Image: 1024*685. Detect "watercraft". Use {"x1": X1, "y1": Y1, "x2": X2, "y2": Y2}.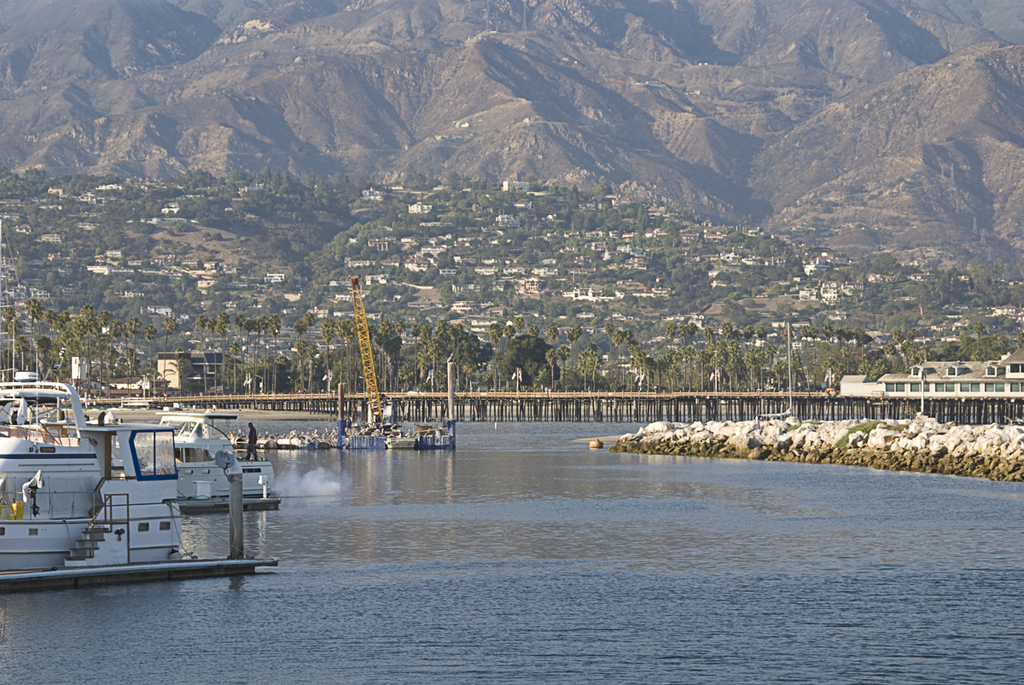
{"x1": 0, "y1": 403, "x2": 279, "y2": 583}.
